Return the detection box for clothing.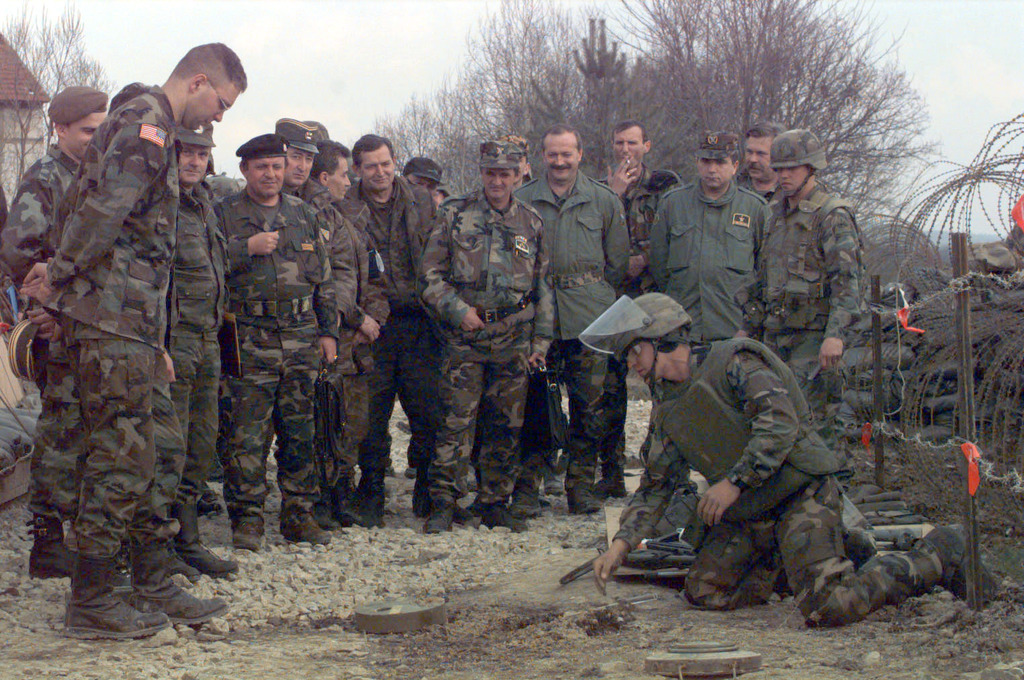
(163, 182, 230, 558).
